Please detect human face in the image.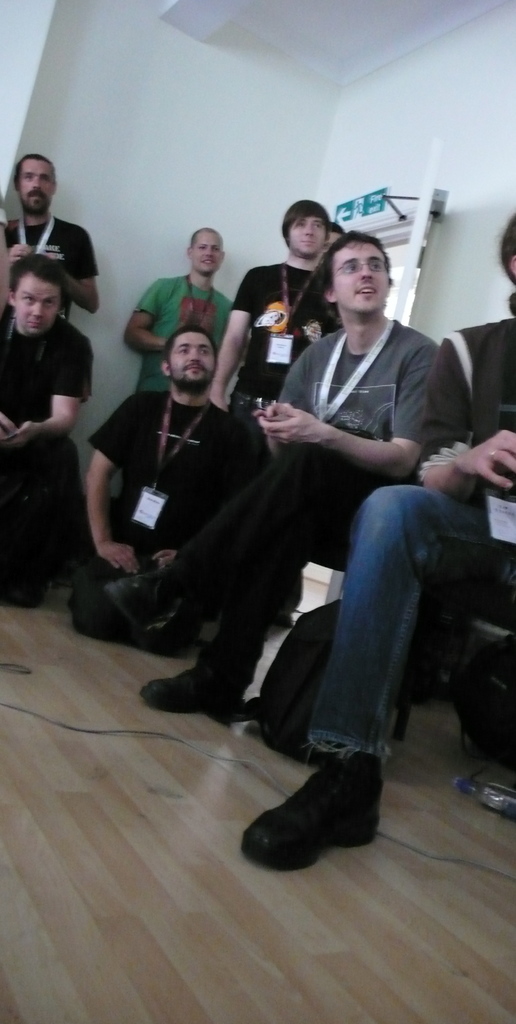
bbox(331, 242, 391, 314).
